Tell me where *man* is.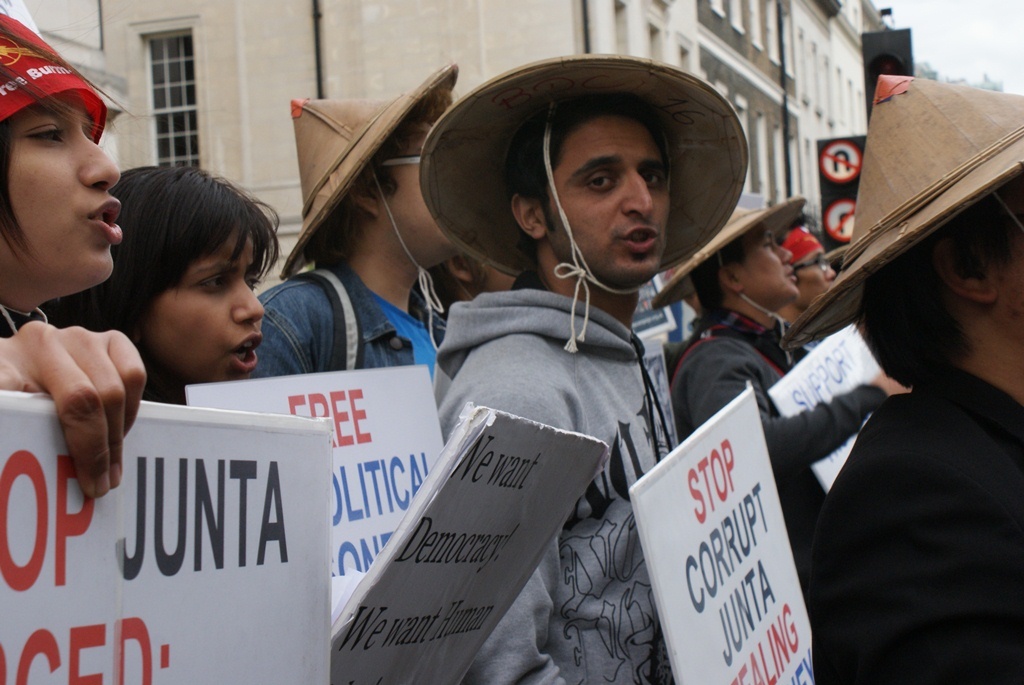
*man* is at rect(411, 49, 762, 684).
